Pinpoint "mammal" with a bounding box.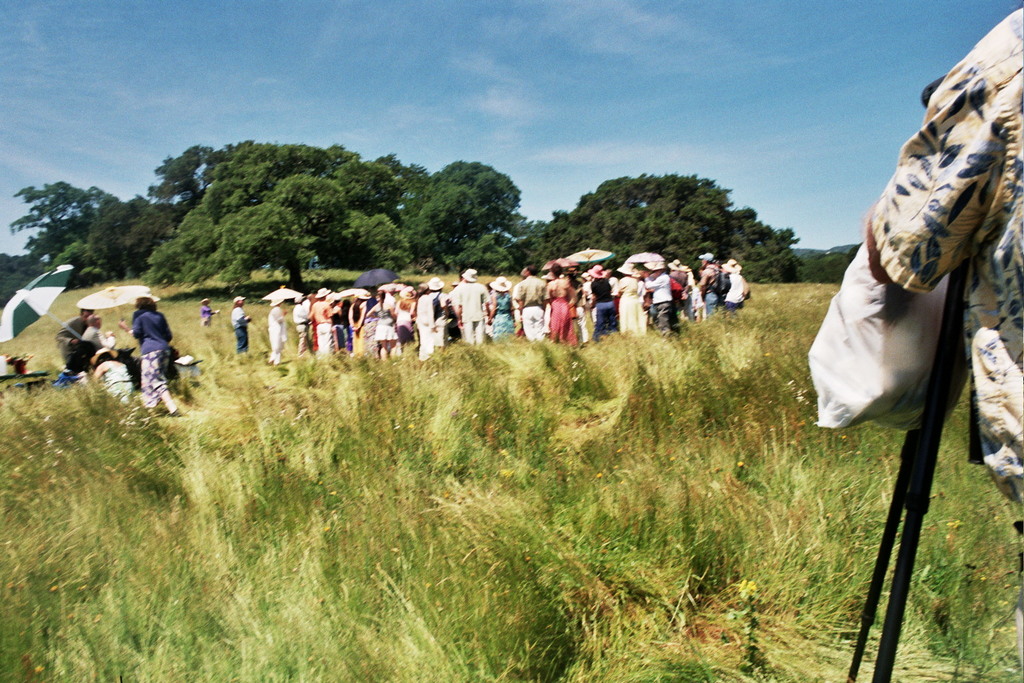
132:302:142:328.
